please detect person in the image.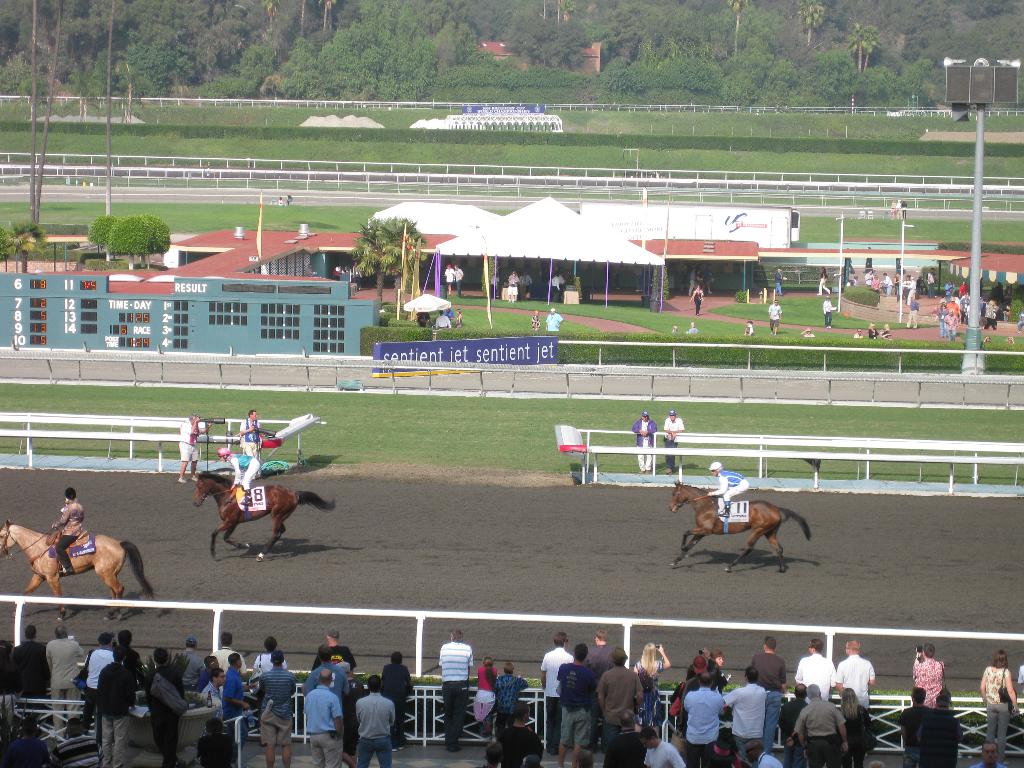
select_region(186, 636, 235, 720).
